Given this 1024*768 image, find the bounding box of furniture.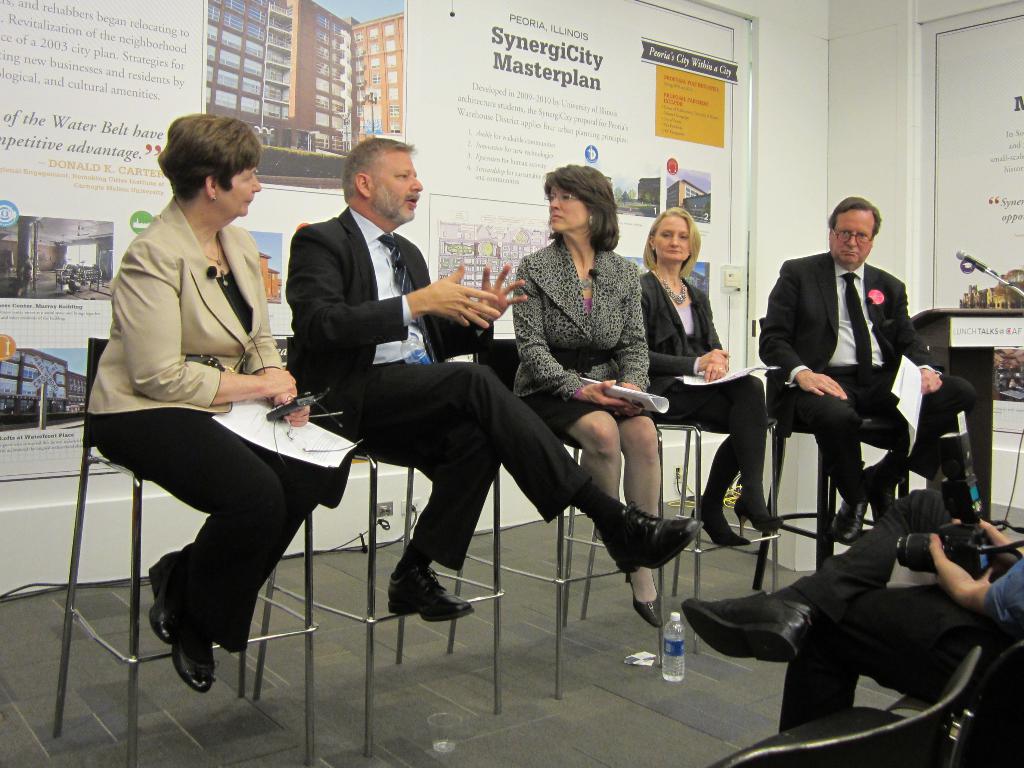
[47, 336, 322, 767].
